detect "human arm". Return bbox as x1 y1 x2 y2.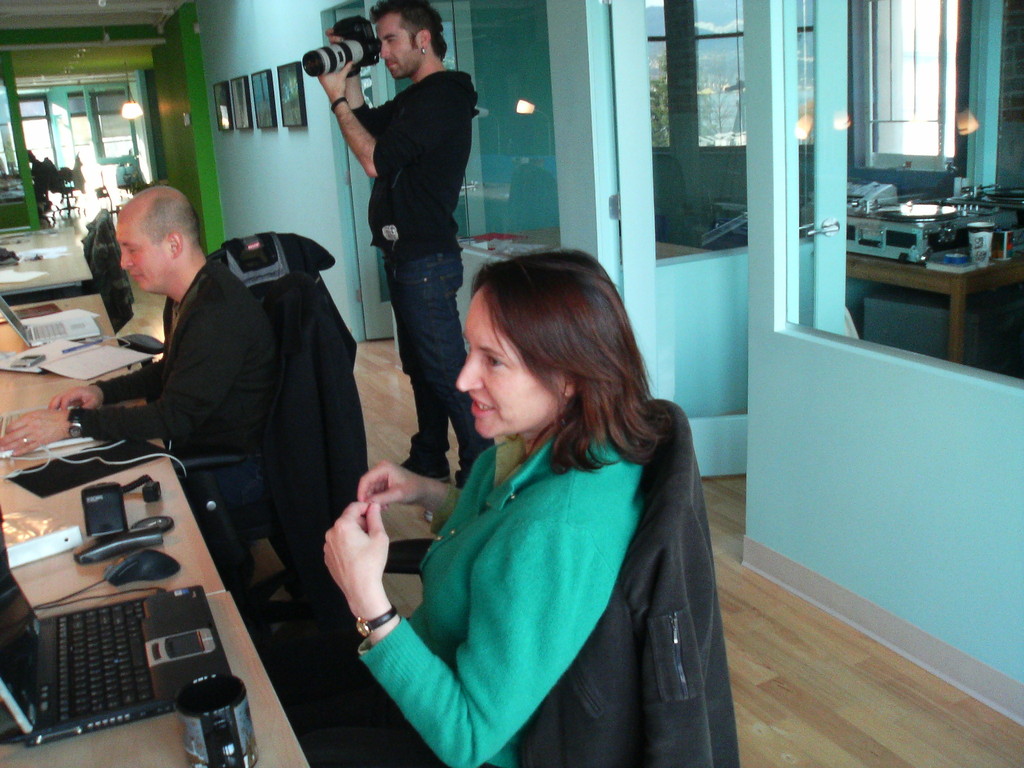
46 355 179 404.
